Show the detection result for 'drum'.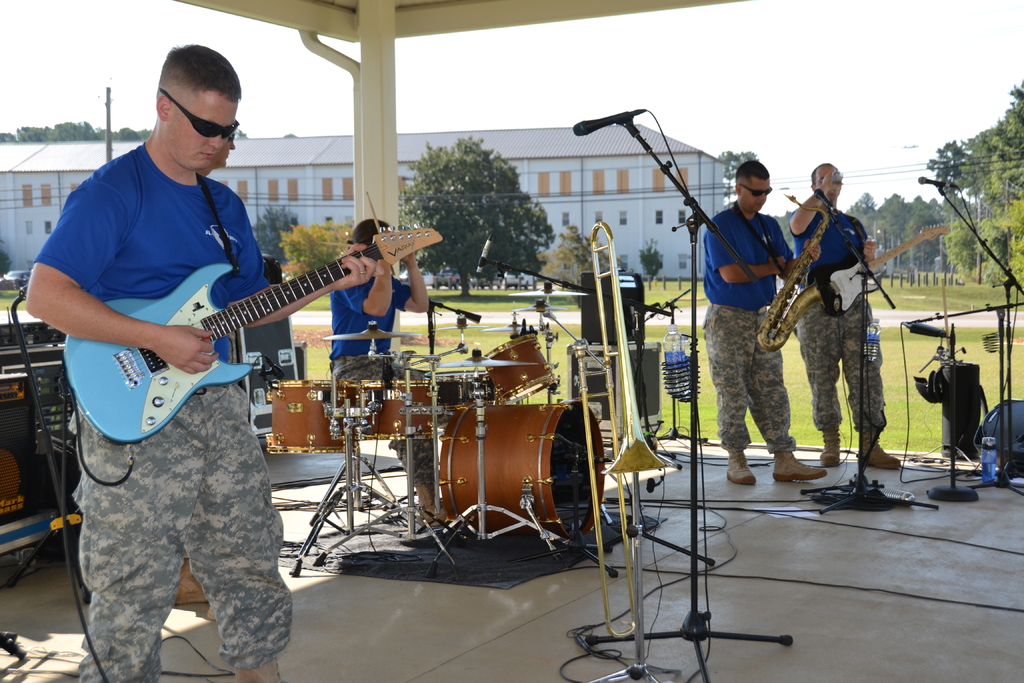
266/382/348/454.
